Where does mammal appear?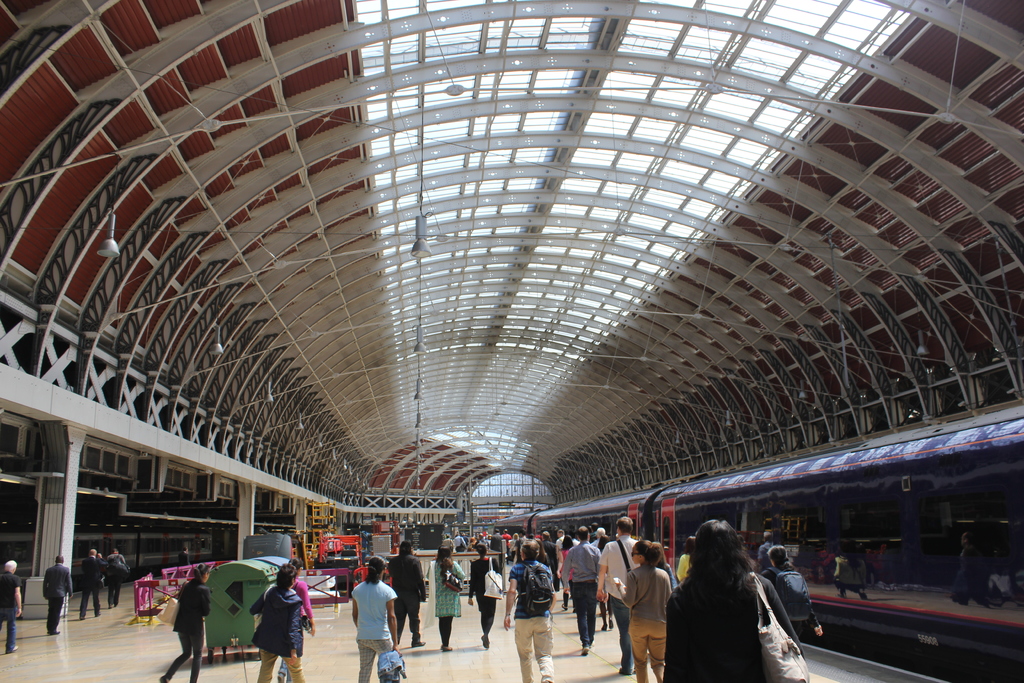
Appears at (left=81, top=548, right=106, bottom=620).
